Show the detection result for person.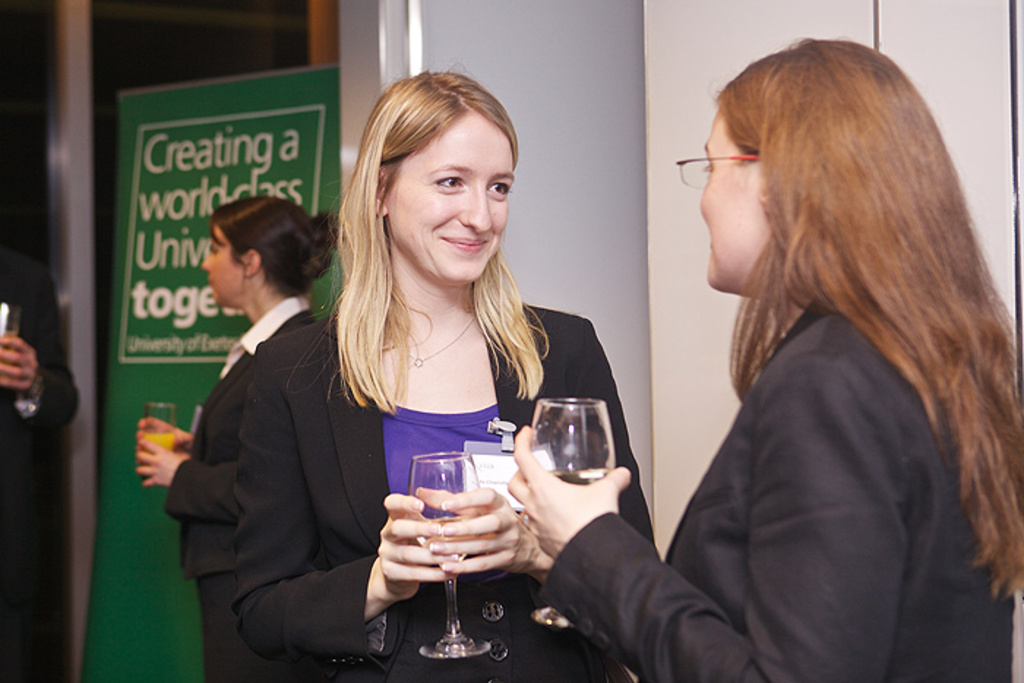
133,190,347,682.
